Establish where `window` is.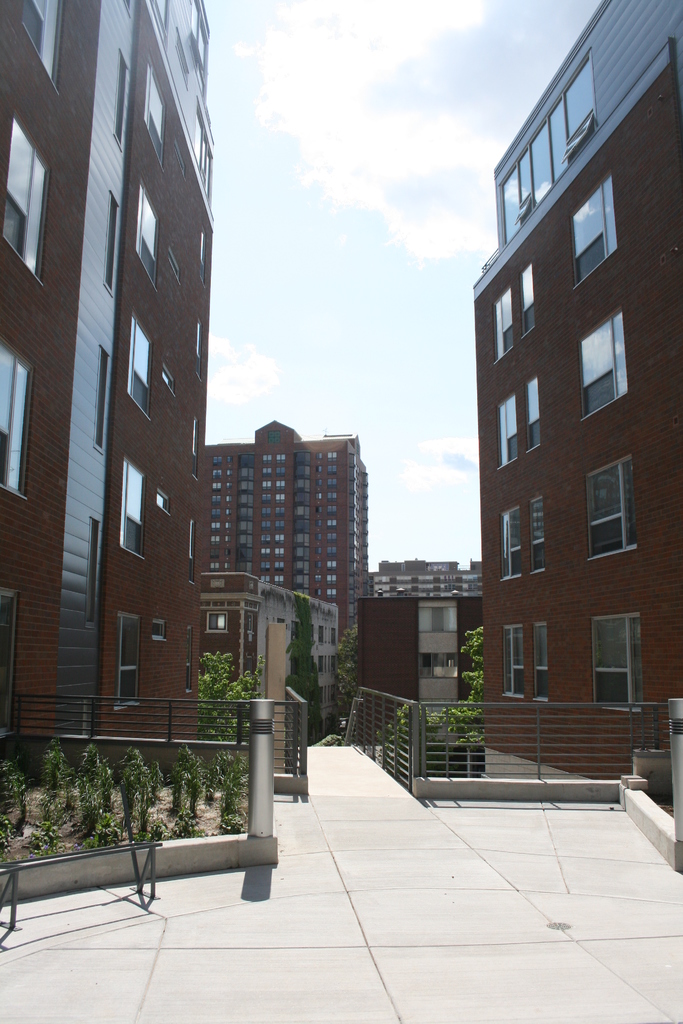
Established at bbox=(317, 464, 322, 473).
